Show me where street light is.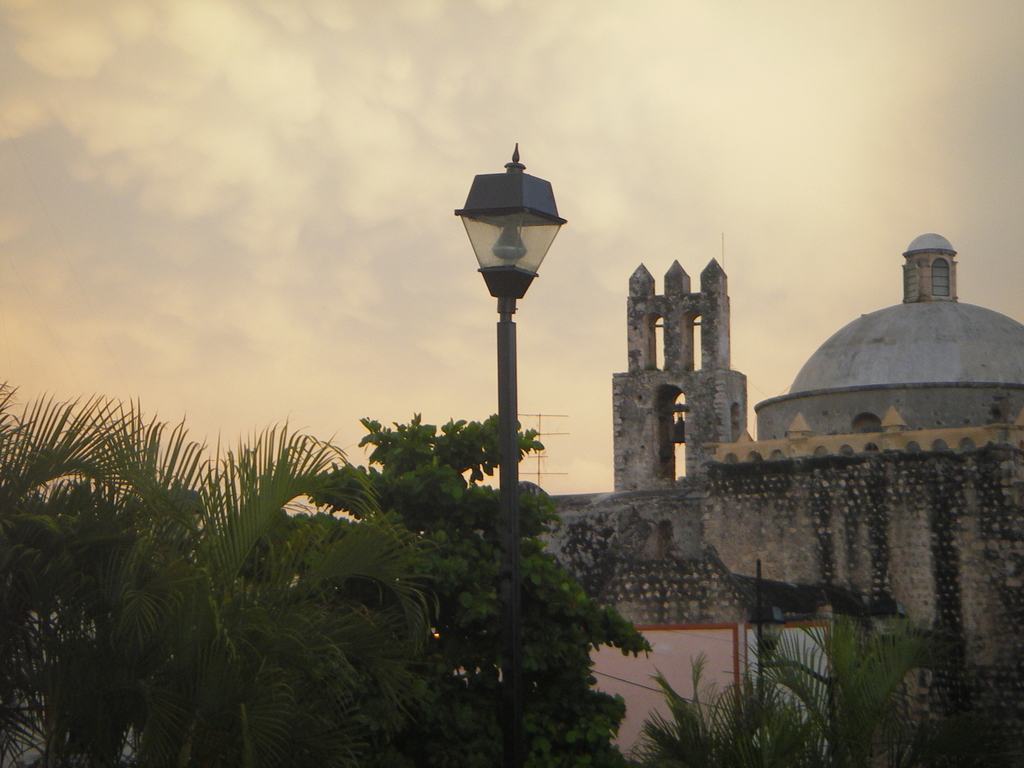
street light is at (left=424, top=123, right=596, bottom=612).
